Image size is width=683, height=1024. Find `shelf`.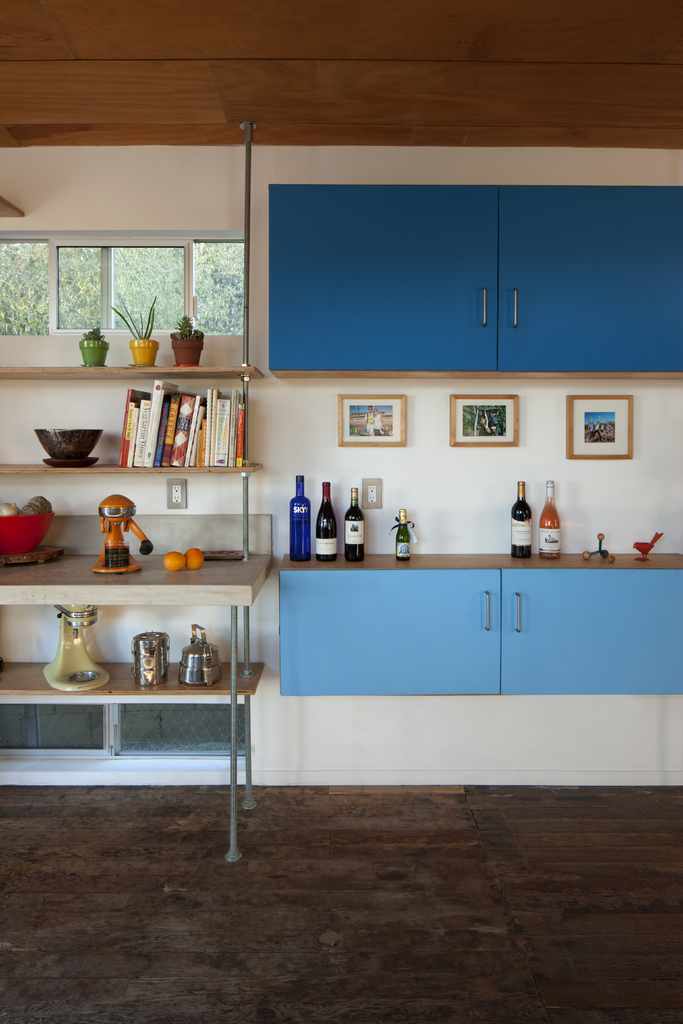
(0,591,249,710).
